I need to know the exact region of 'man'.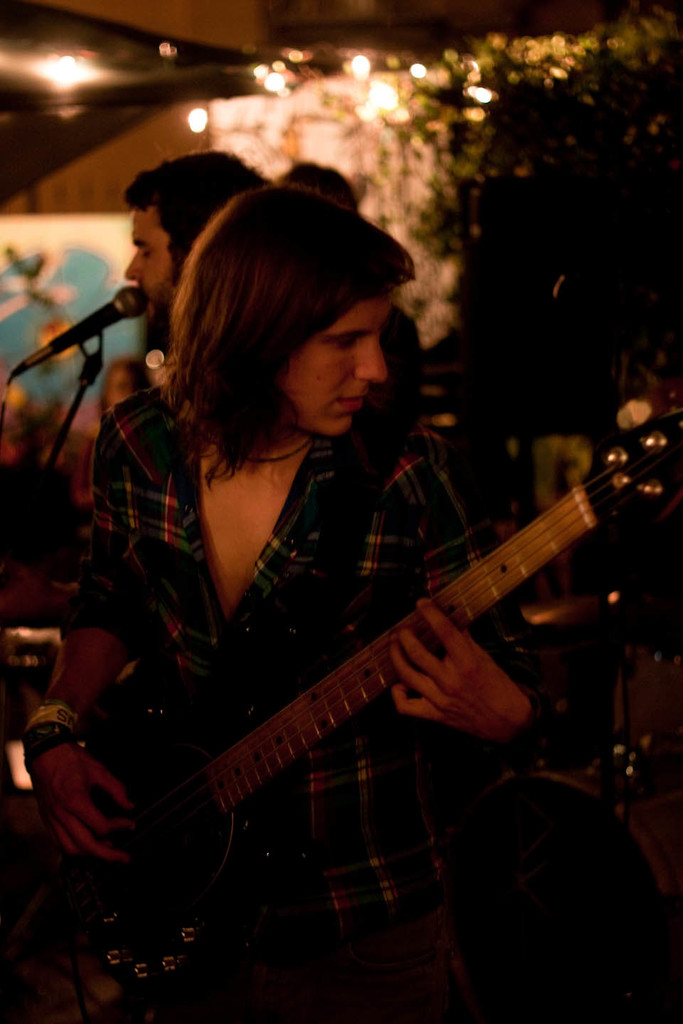
Region: [274, 157, 428, 371].
